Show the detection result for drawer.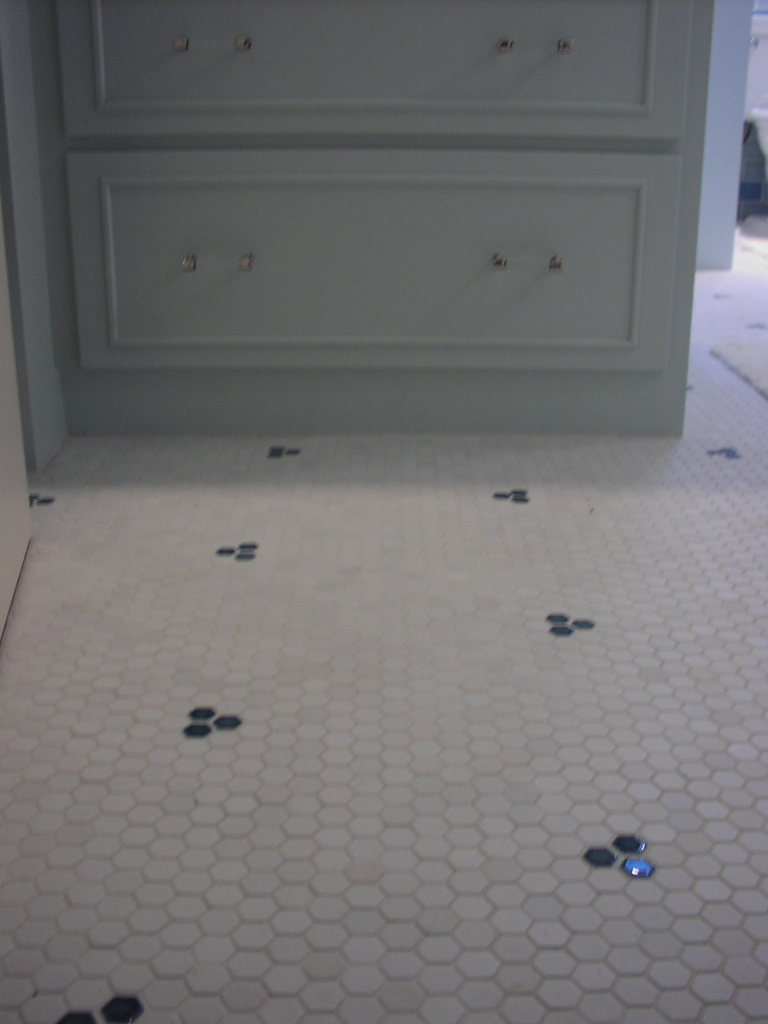
<bbox>66, 151, 682, 370</bbox>.
